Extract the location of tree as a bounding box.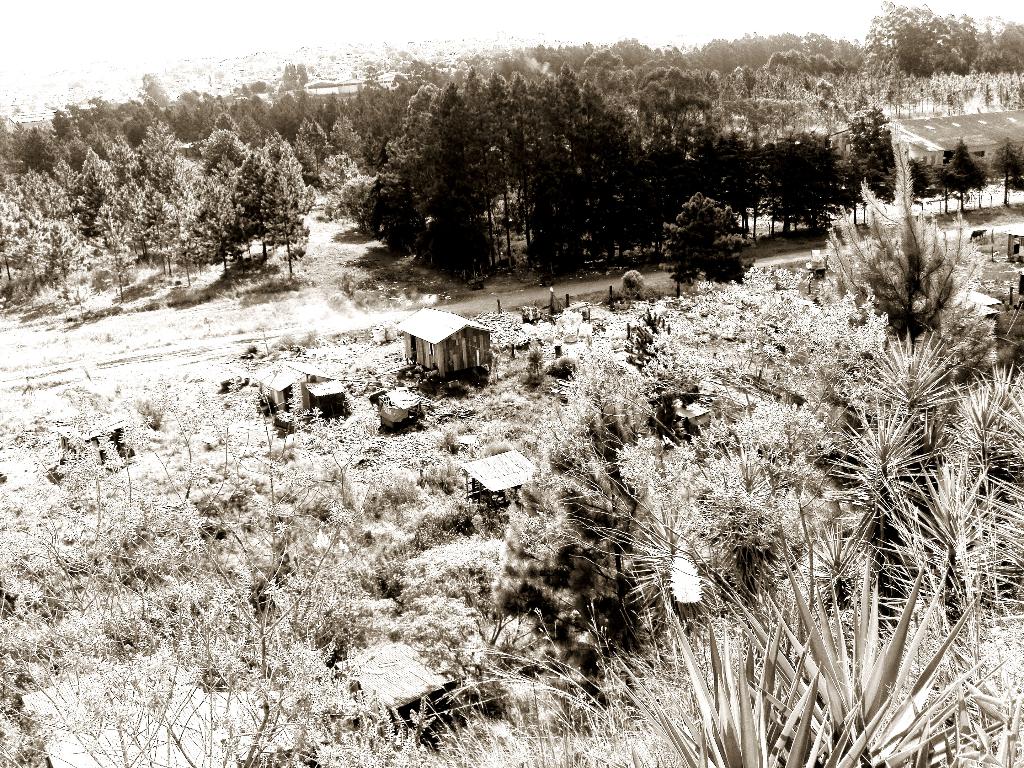
(x1=657, y1=196, x2=756, y2=308).
